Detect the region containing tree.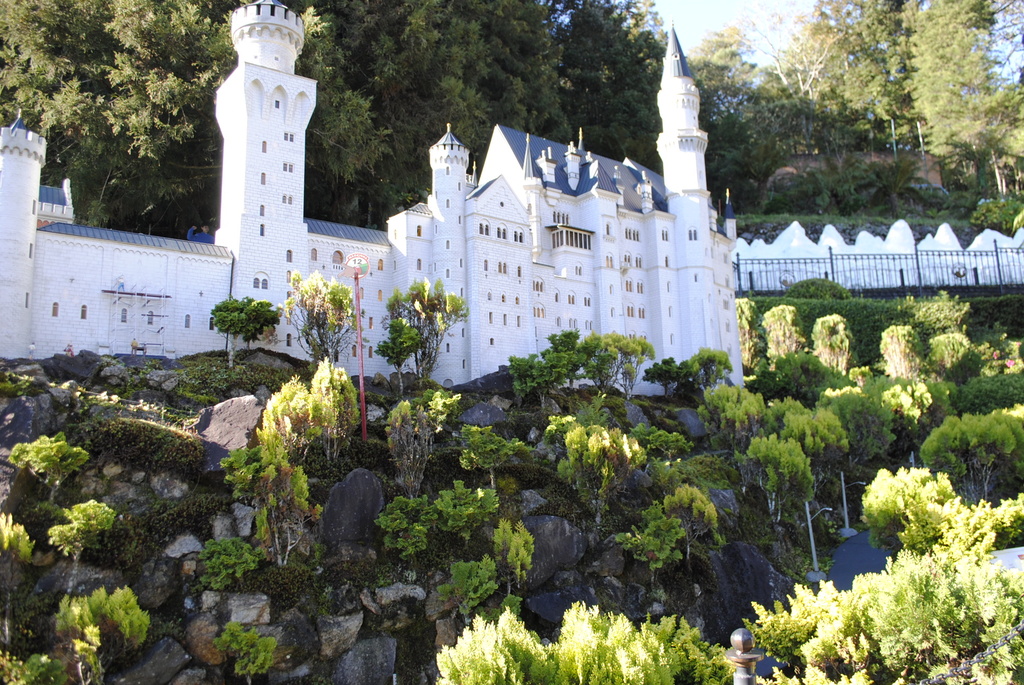
323,0,451,208.
